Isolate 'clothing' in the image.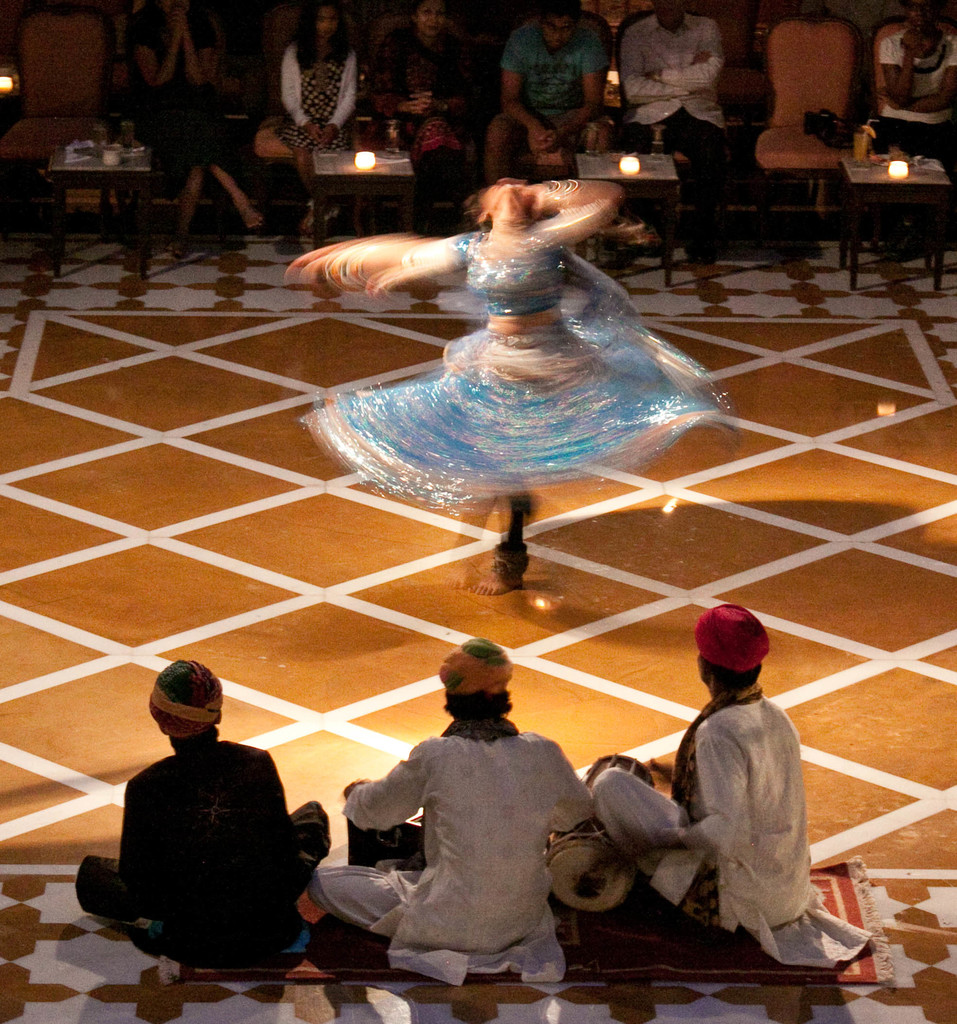
Isolated region: [874, 21, 956, 154].
